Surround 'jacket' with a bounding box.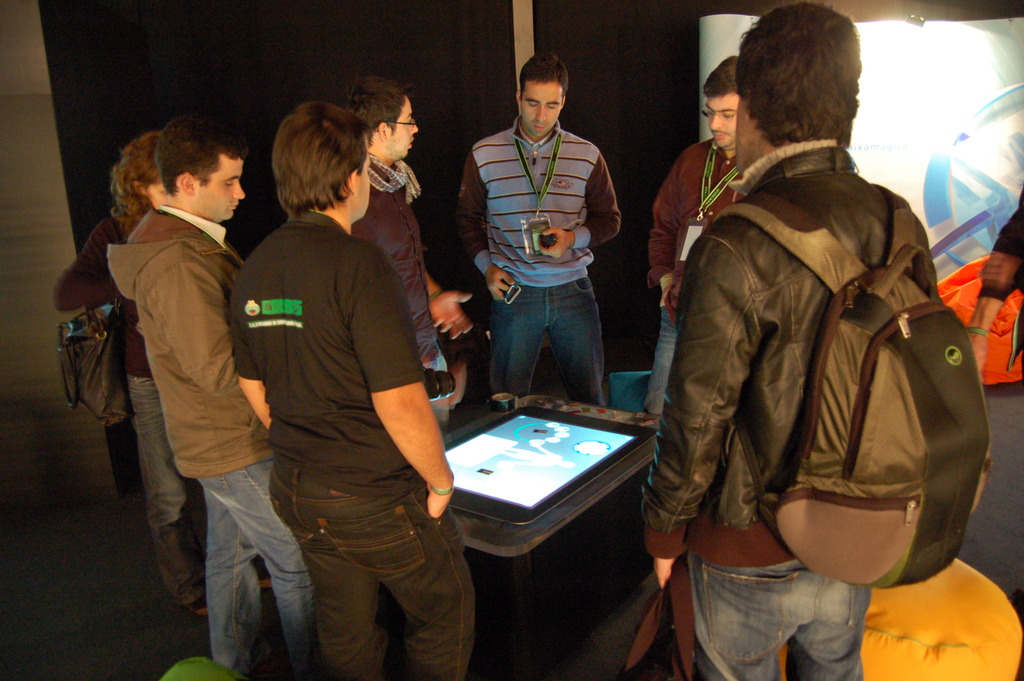
rect(105, 209, 273, 480).
